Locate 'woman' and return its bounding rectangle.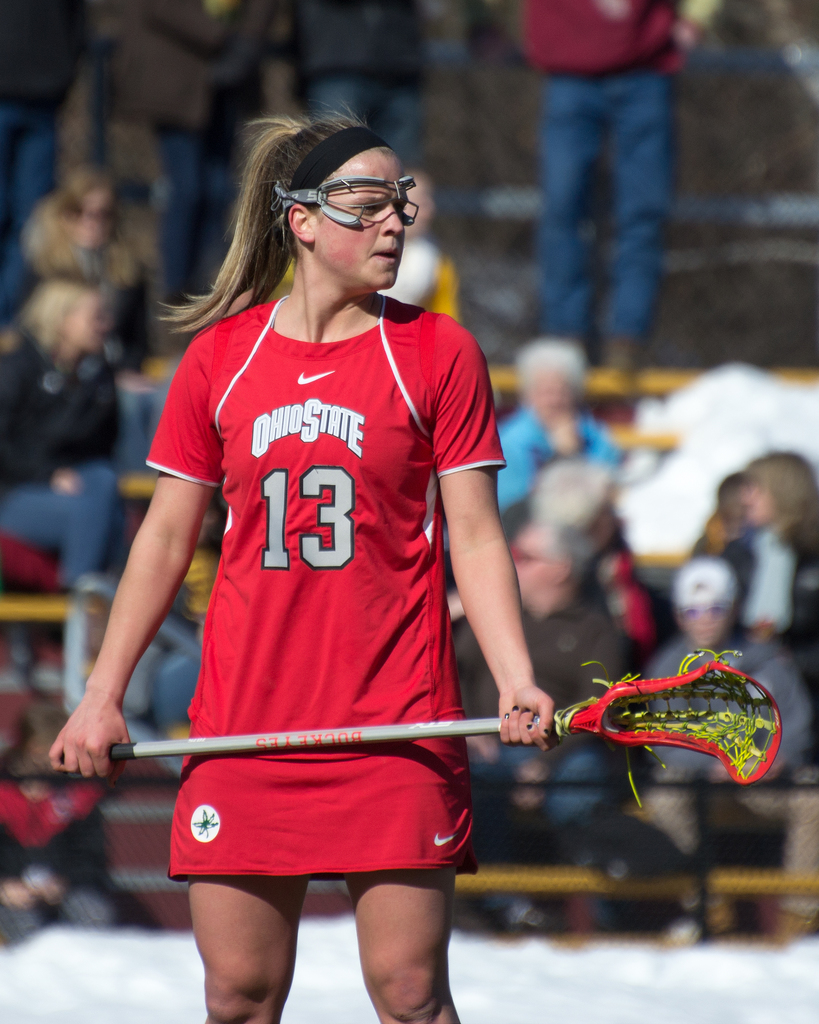
box=[0, 276, 119, 591].
